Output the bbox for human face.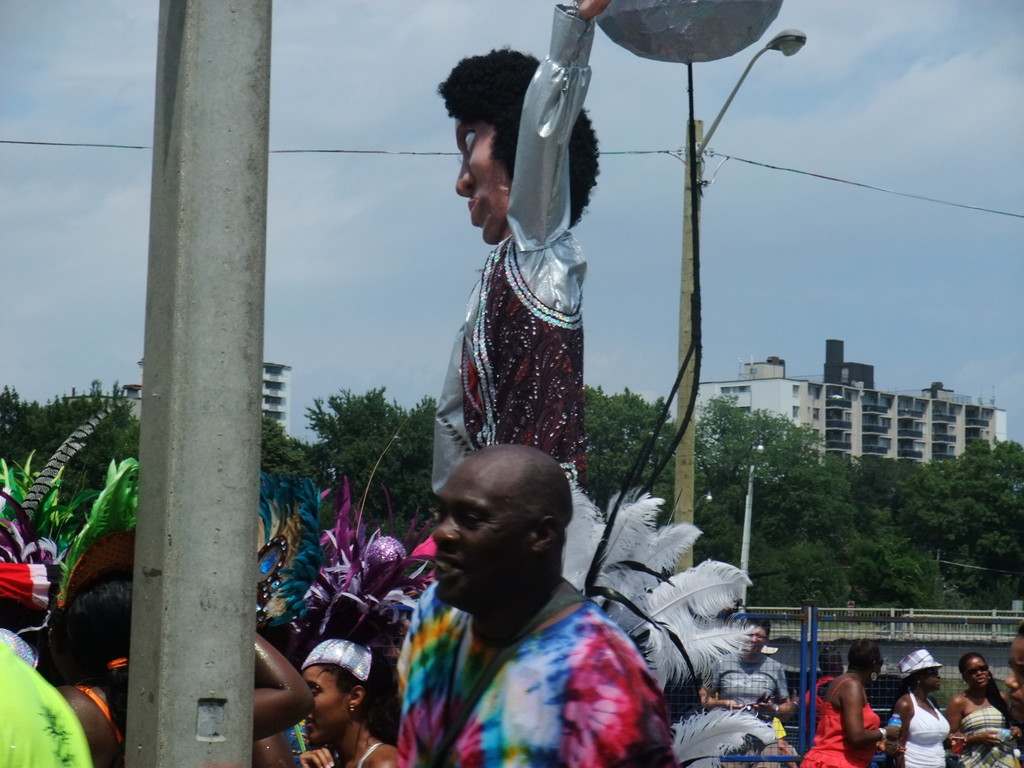
1006,637,1023,710.
